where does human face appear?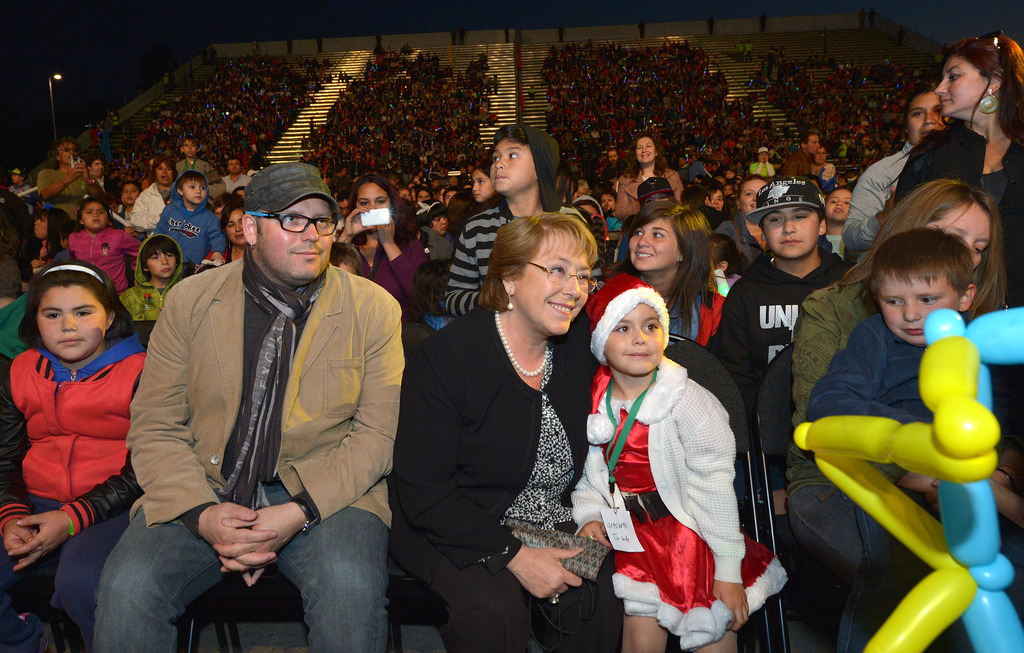
Appears at (left=873, top=272, right=958, bottom=346).
